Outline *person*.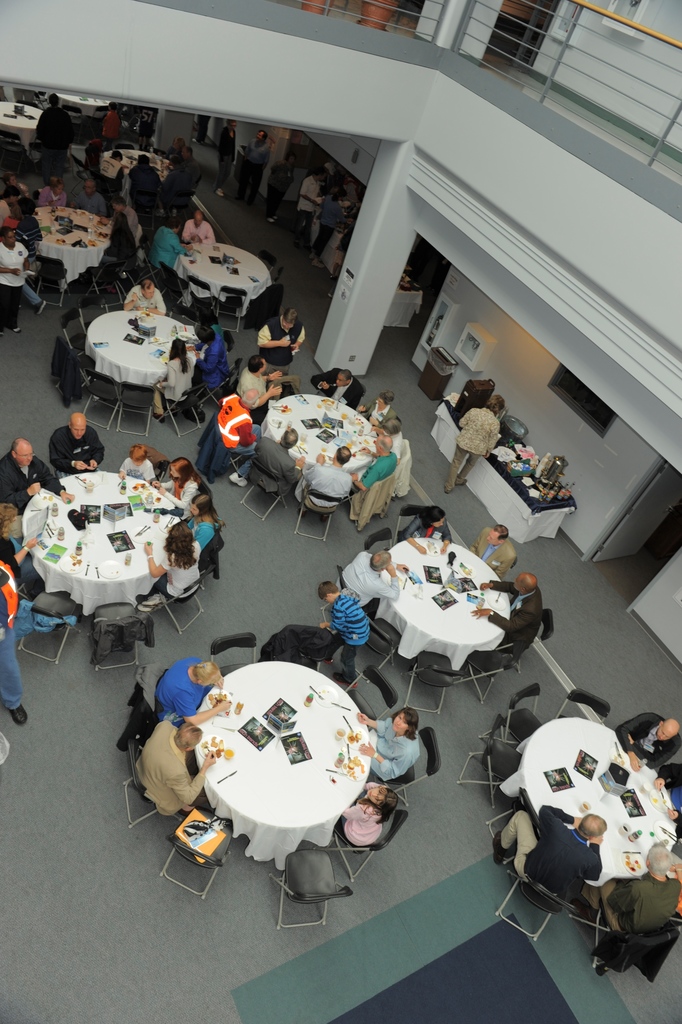
Outline: BBox(154, 455, 206, 509).
